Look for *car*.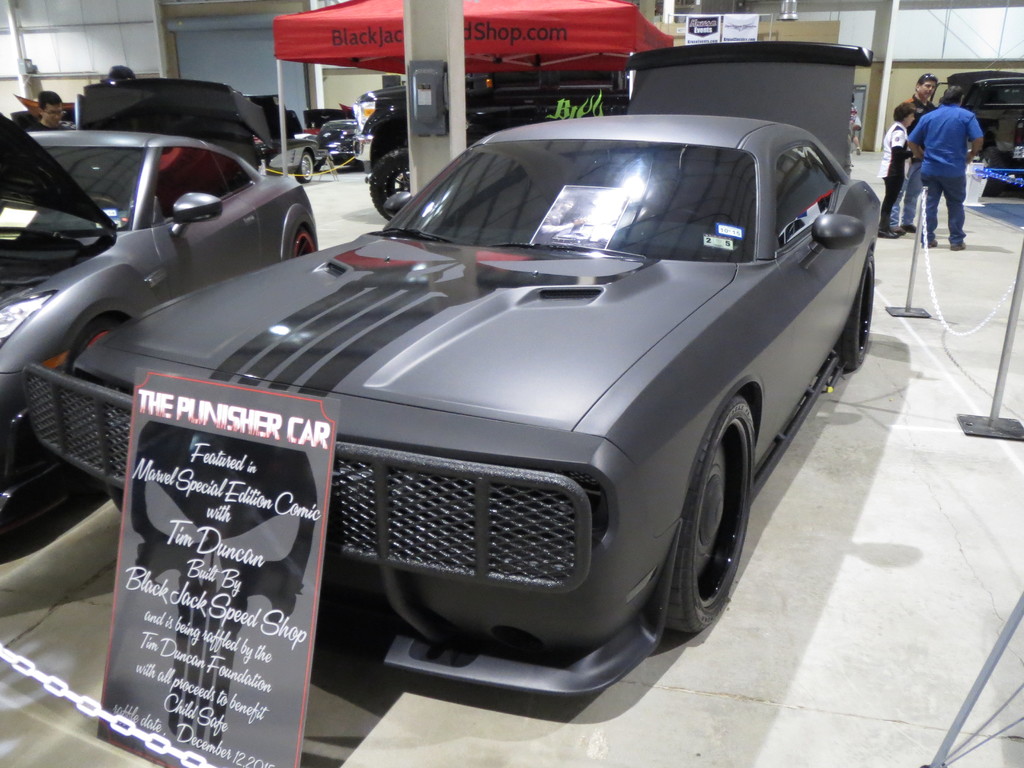
Found: 317, 118, 357, 161.
